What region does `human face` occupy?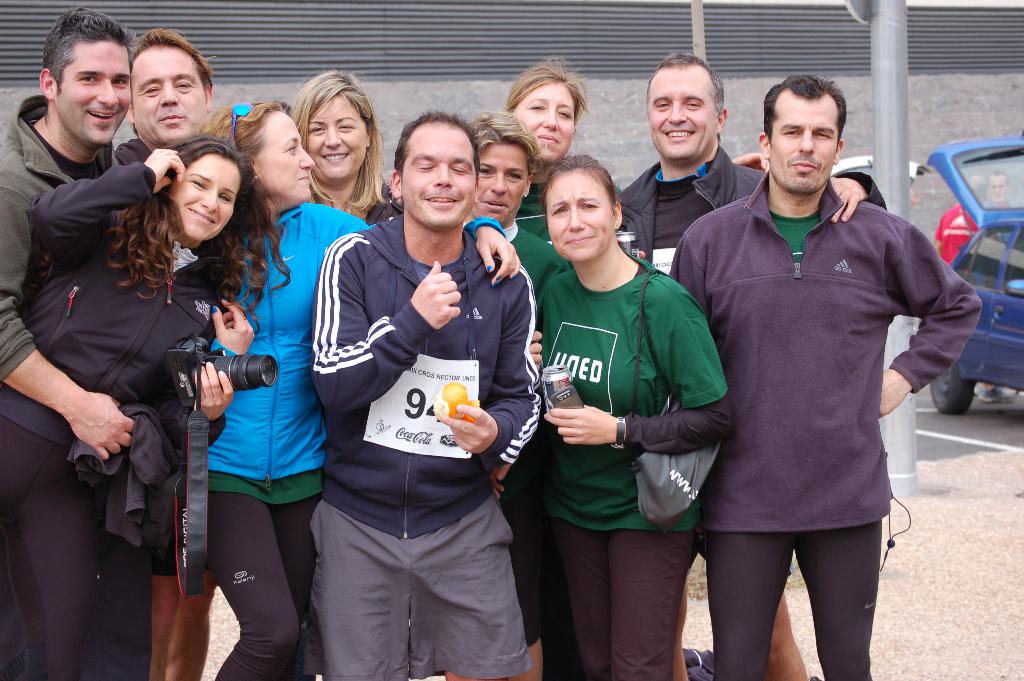
<bbox>253, 109, 315, 208</bbox>.
